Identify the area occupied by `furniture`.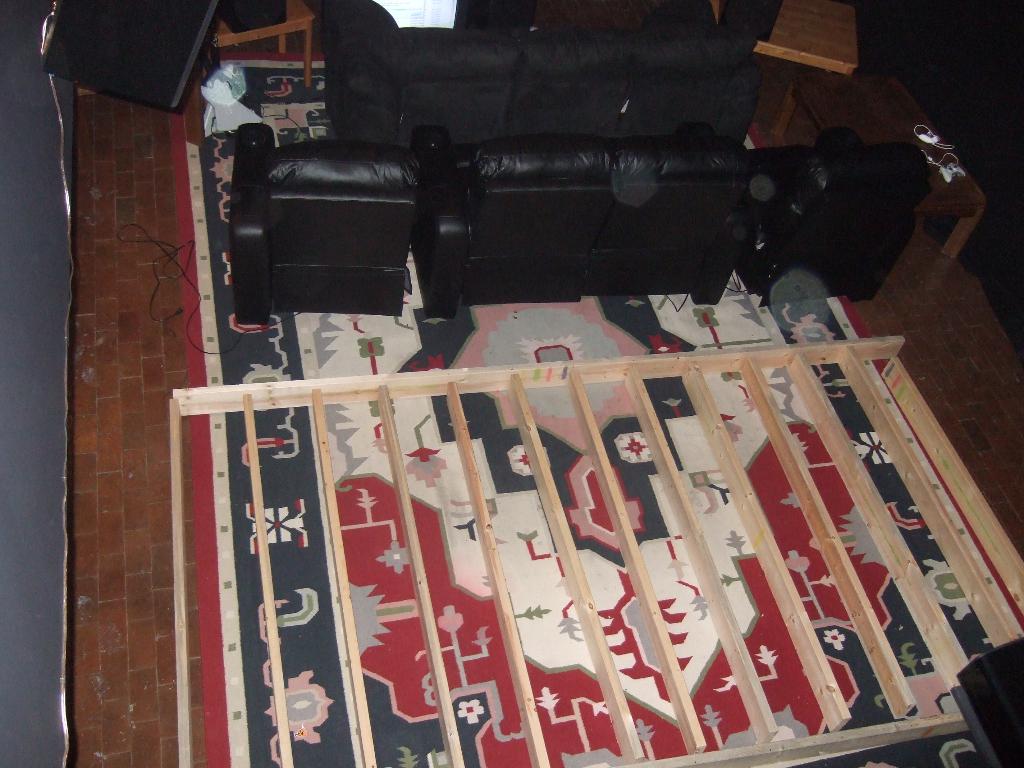
Area: 231,0,982,333.
